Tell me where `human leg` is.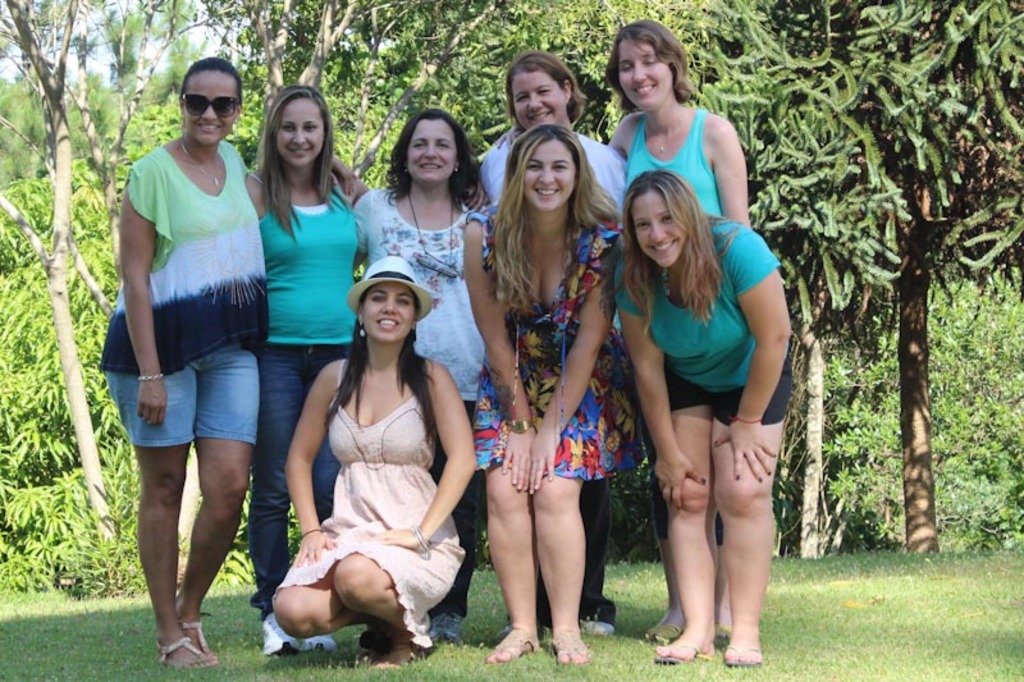
`human leg` is at Rect(527, 427, 589, 668).
